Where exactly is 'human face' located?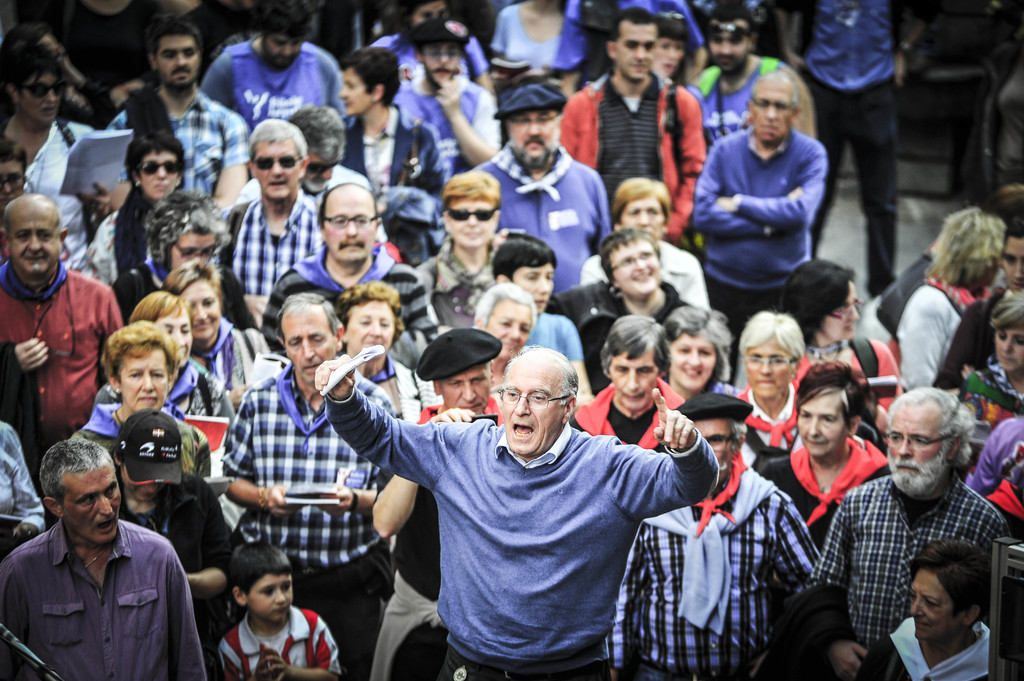
Its bounding box is <region>339, 63, 370, 110</region>.
